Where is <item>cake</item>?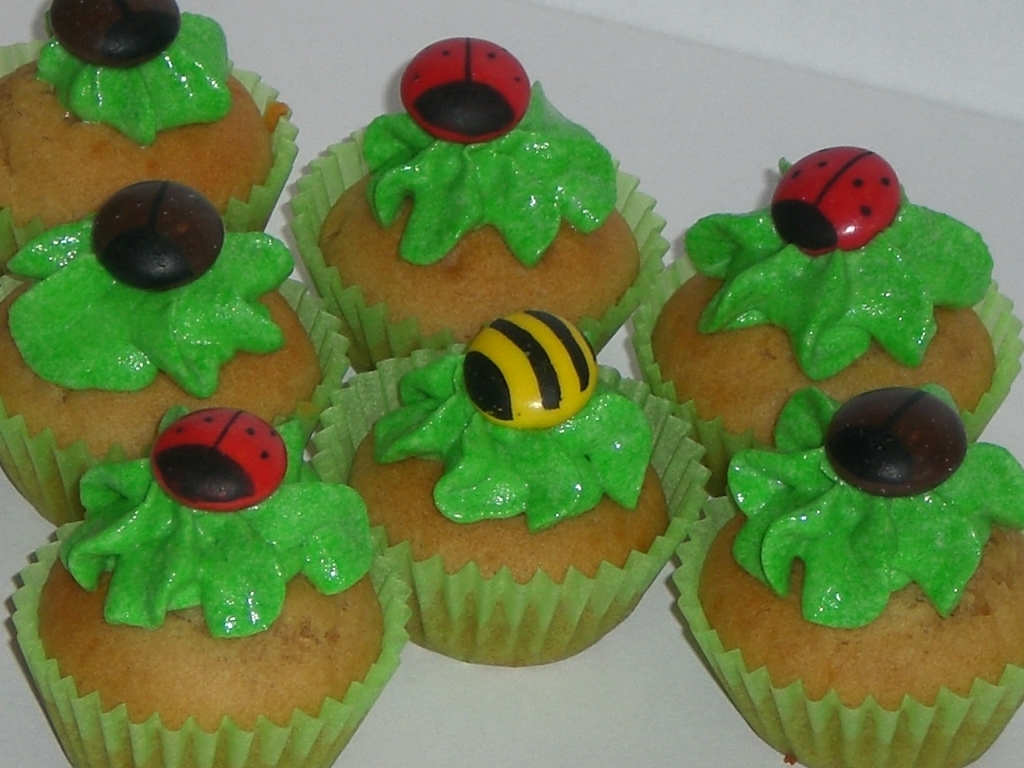
304, 309, 713, 672.
